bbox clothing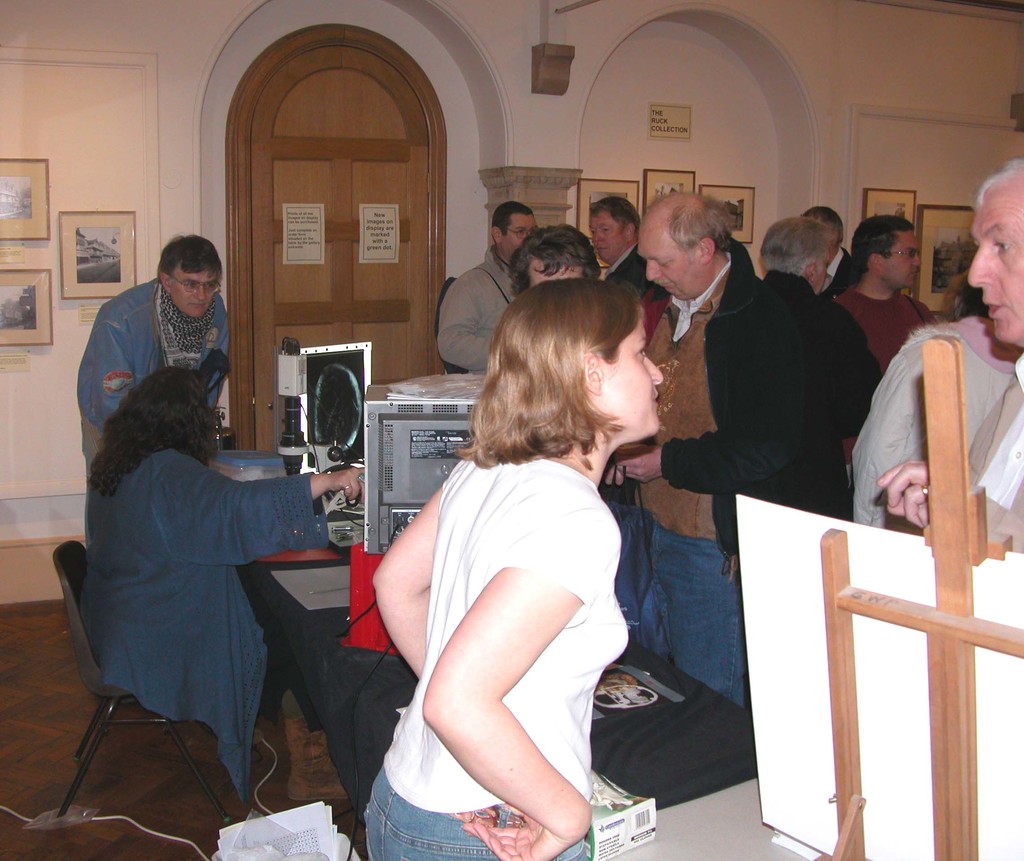
region(437, 252, 534, 368)
